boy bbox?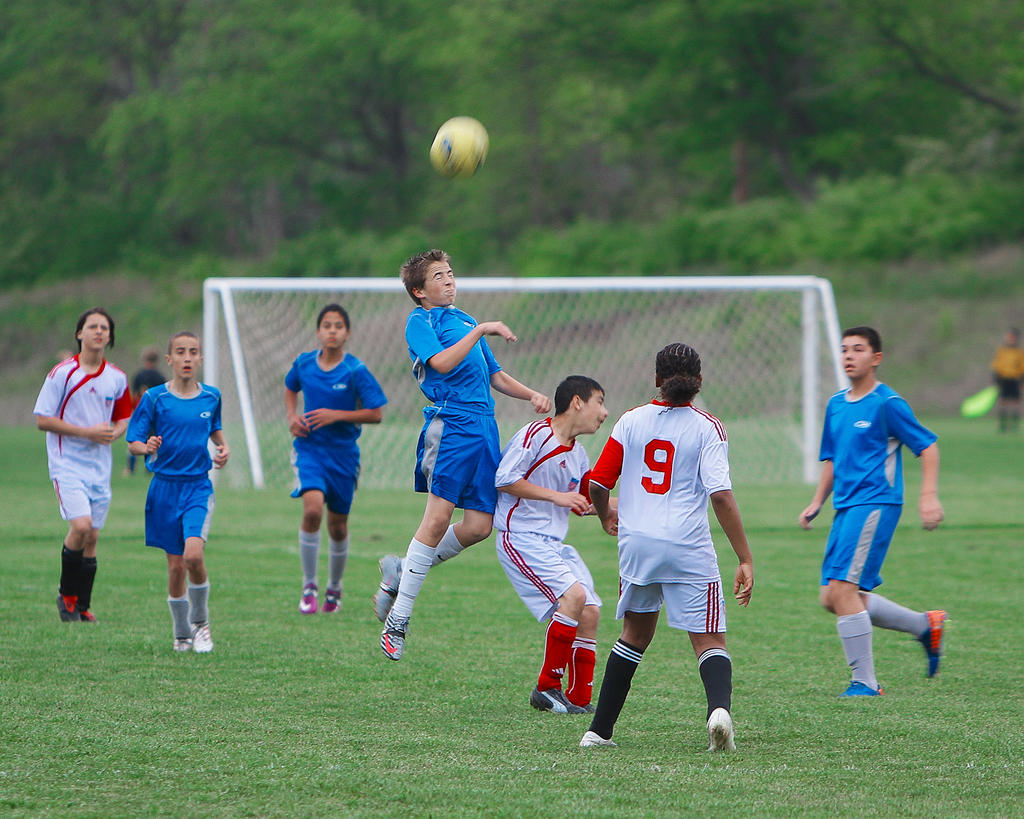
pyautogui.locateOnScreen(794, 327, 948, 701)
